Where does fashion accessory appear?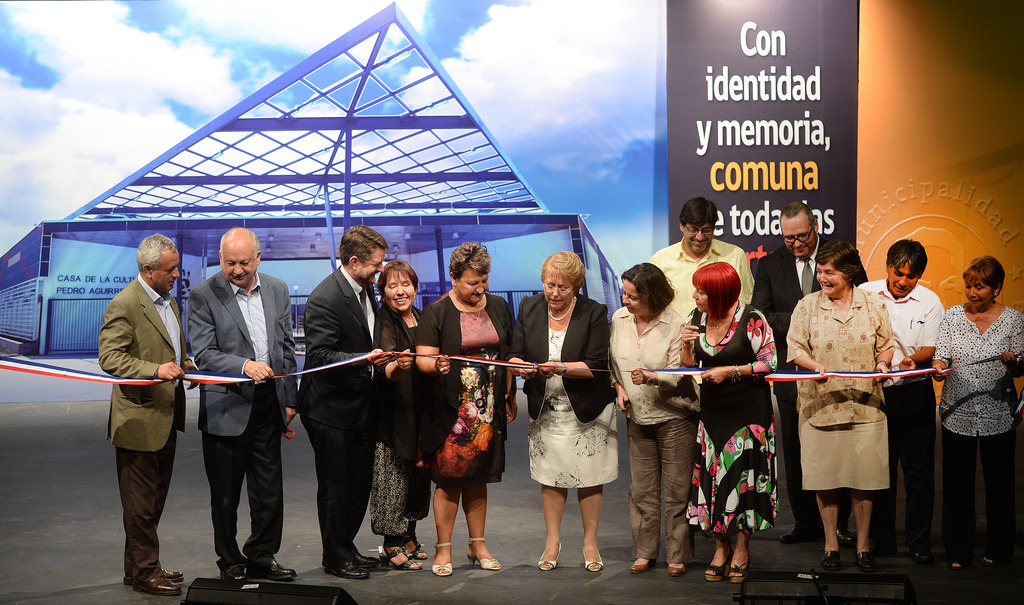
Appears at [351,547,379,563].
